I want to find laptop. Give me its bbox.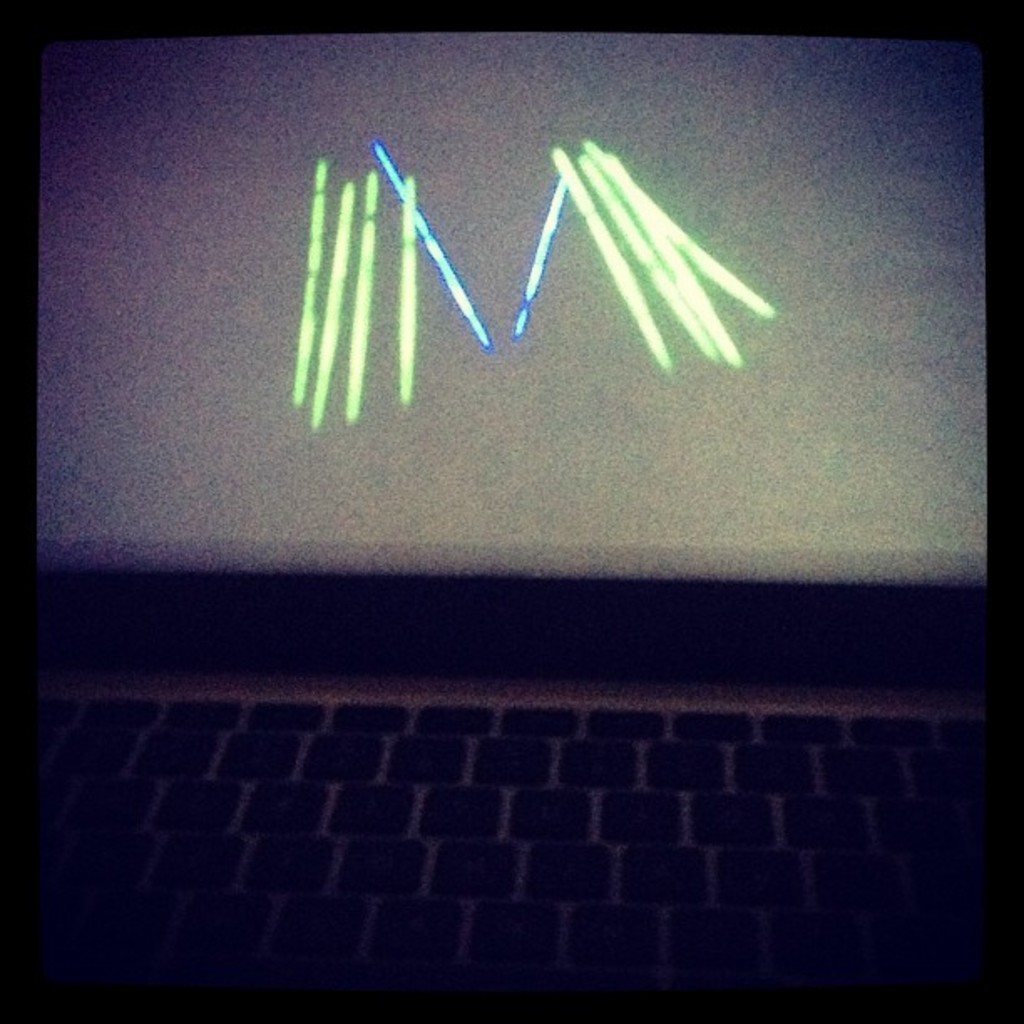
crop(0, 0, 1022, 1021).
